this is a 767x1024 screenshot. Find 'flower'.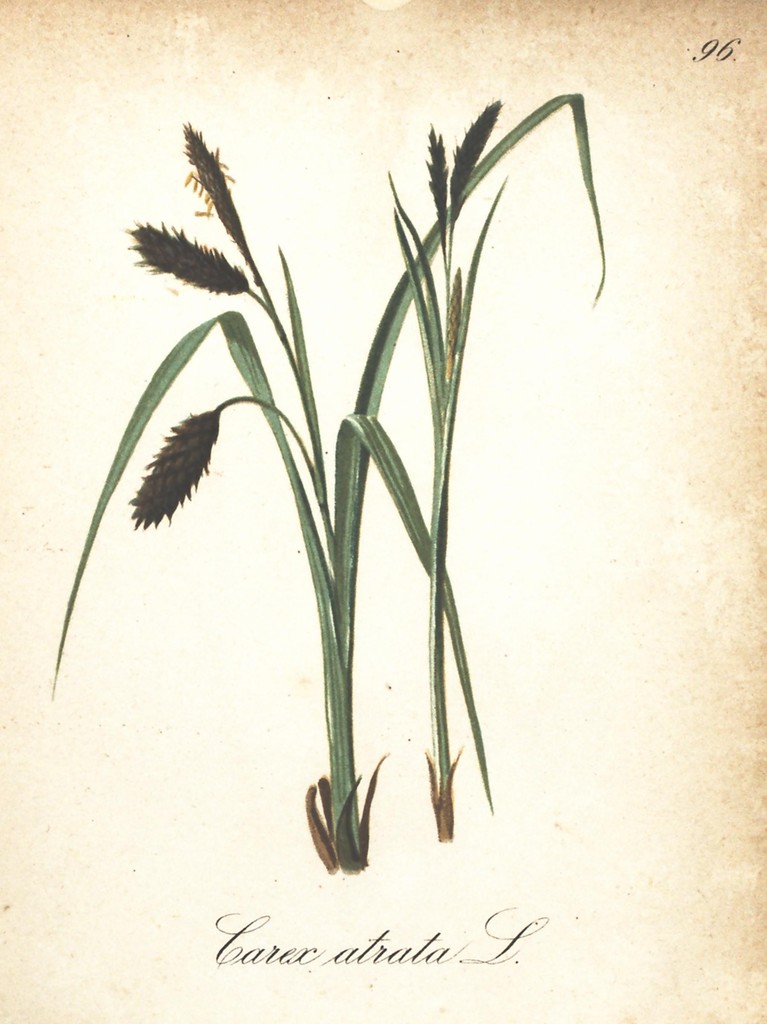
Bounding box: box(128, 409, 216, 526).
